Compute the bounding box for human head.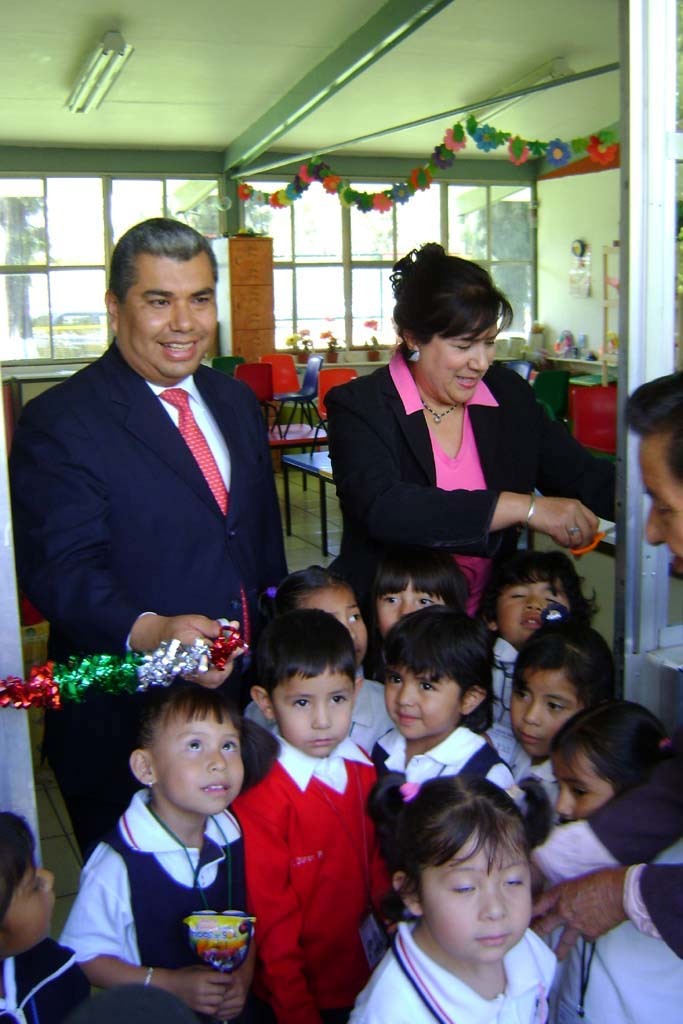
rect(371, 611, 500, 745).
